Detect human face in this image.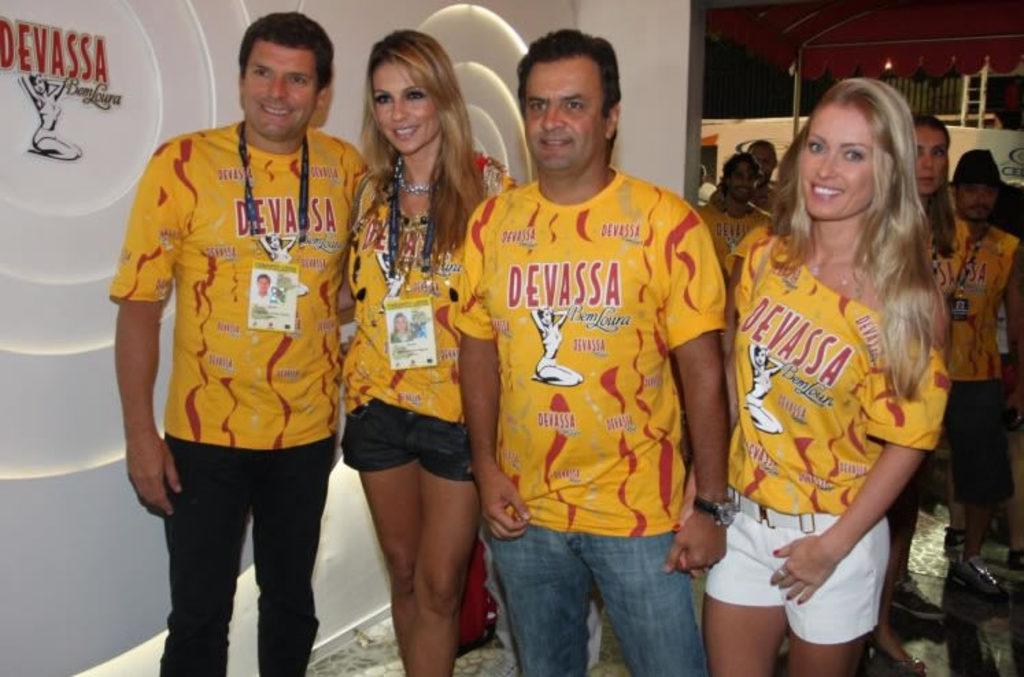
Detection: 243/40/322/138.
